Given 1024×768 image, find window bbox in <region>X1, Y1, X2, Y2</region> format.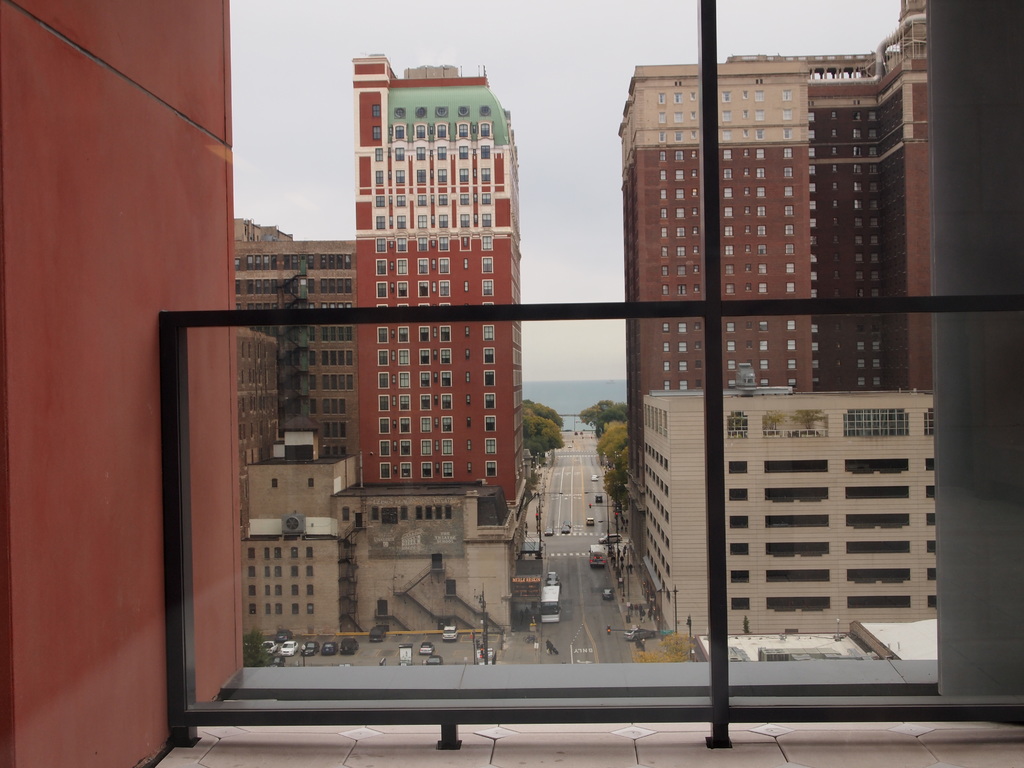
<region>442, 416, 454, 432</region>.
